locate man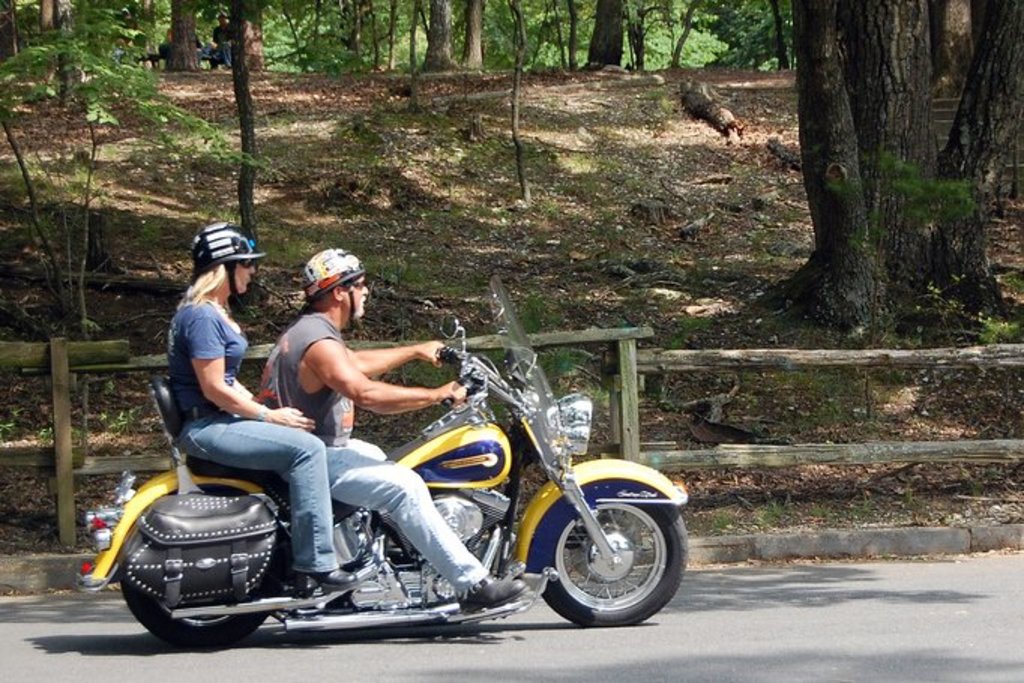
x1=258, y1=242, x2=539, y2=614
